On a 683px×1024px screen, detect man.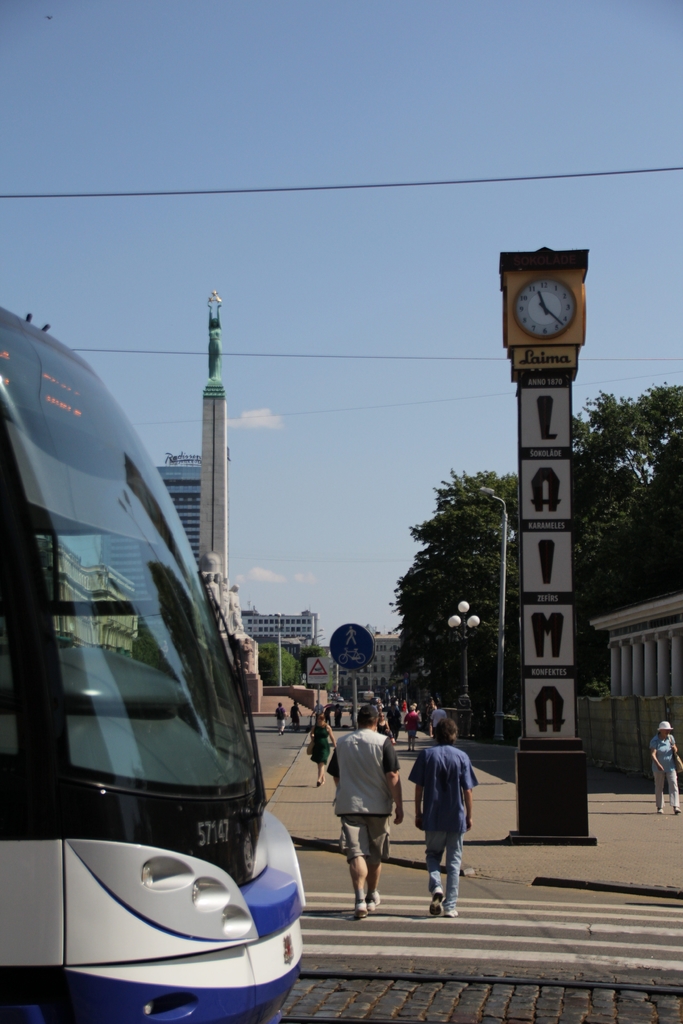
Rect(408, 719, 480, 917).
